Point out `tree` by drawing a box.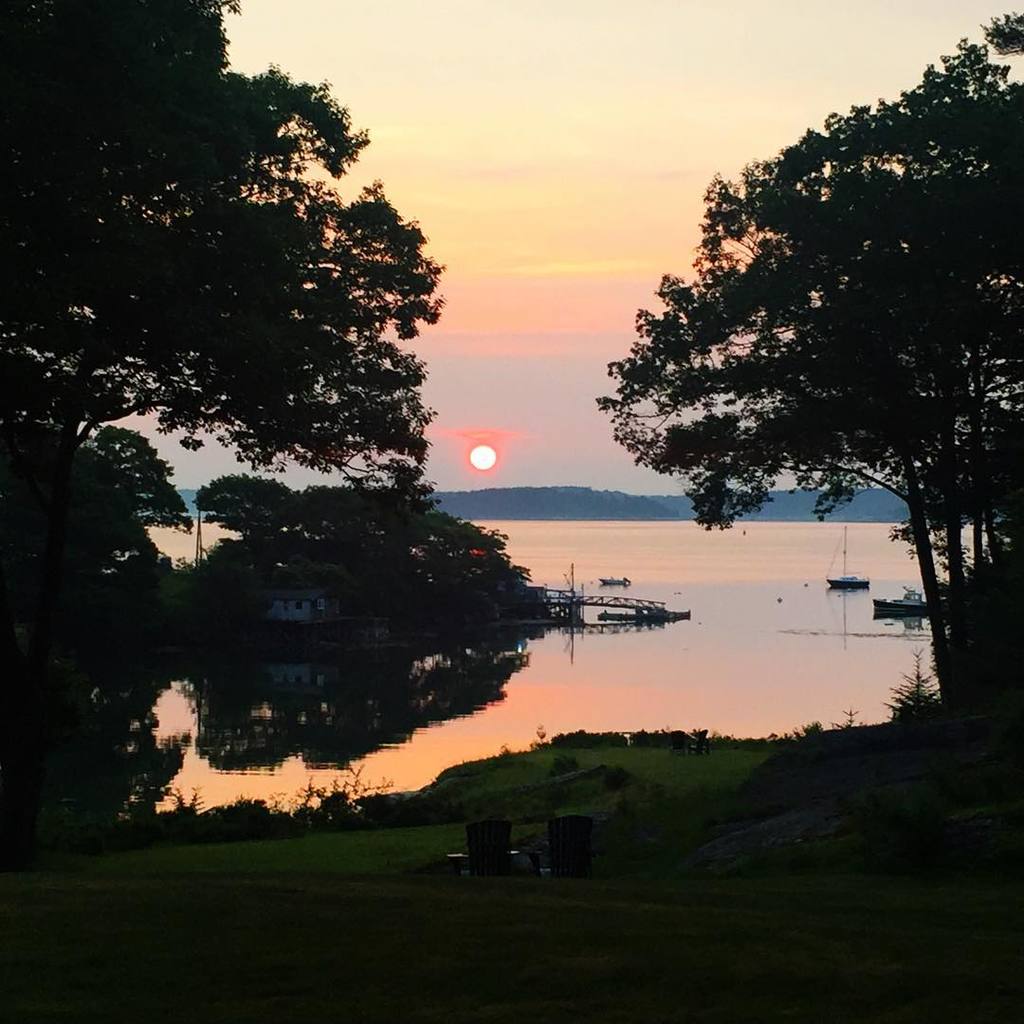
591, 9, 1023, 731.
